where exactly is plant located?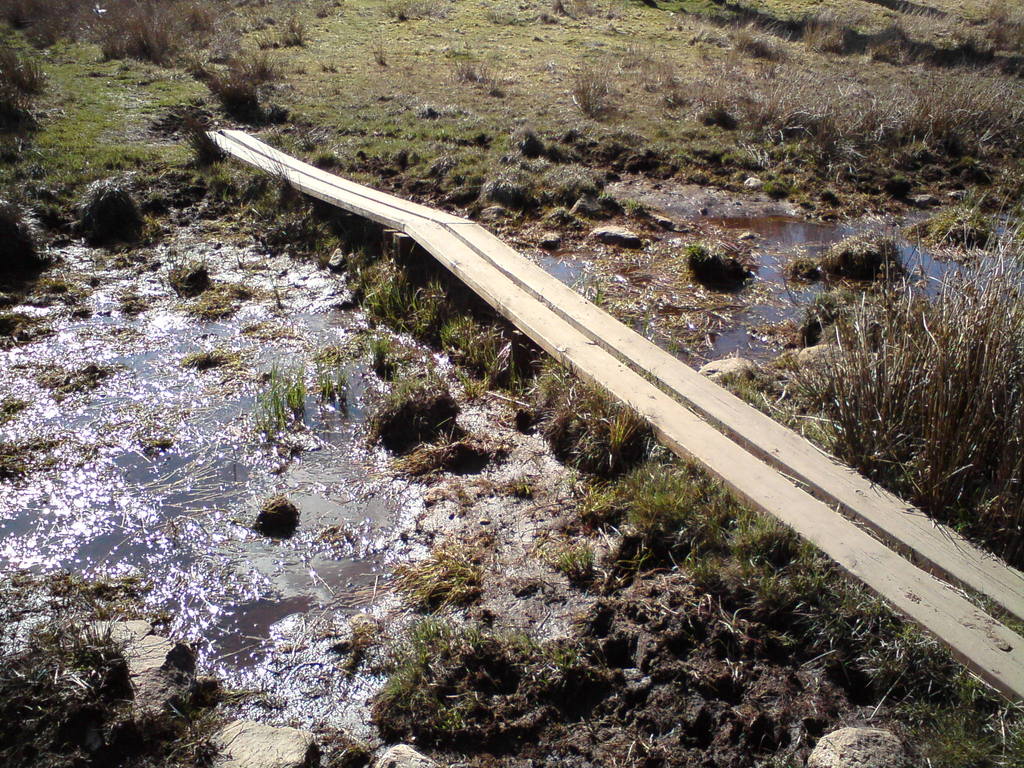
Its bounding box is 483, 51, 518, 92.
